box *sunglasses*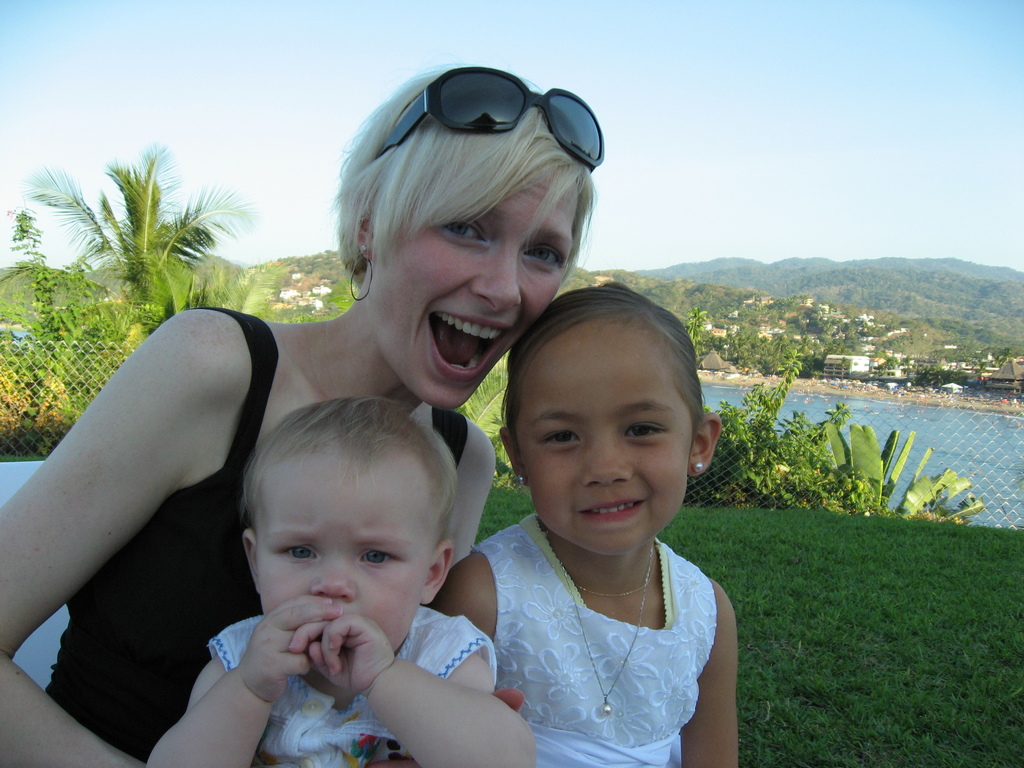
locate(362, 61, 614, 179)
